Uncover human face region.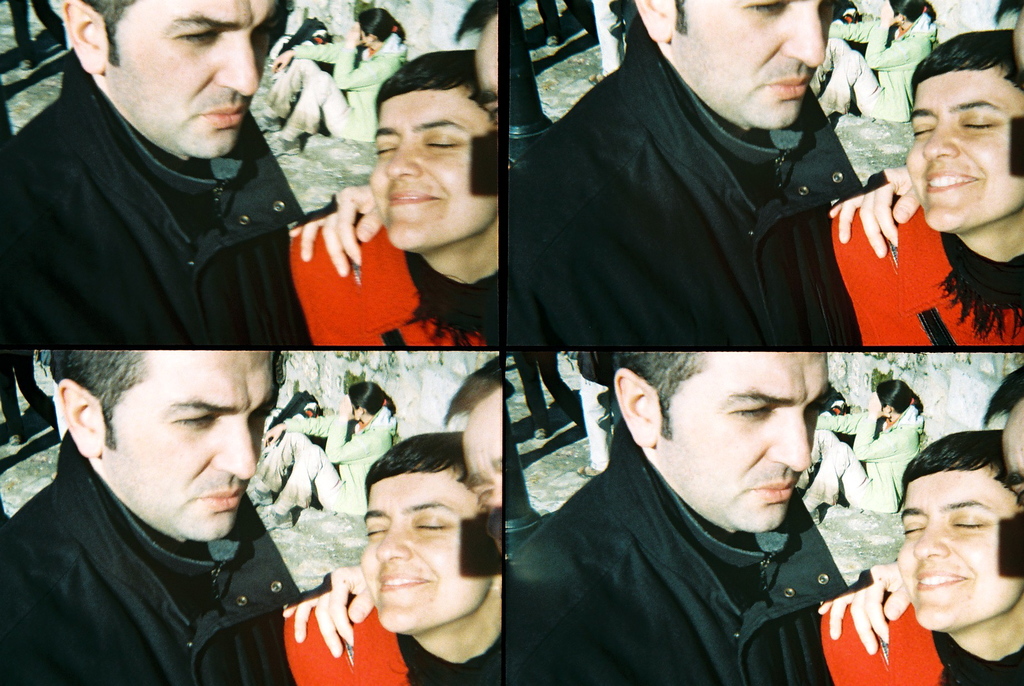
Uncovered: [x1=456, y1=384, x2=501, y2=510].
